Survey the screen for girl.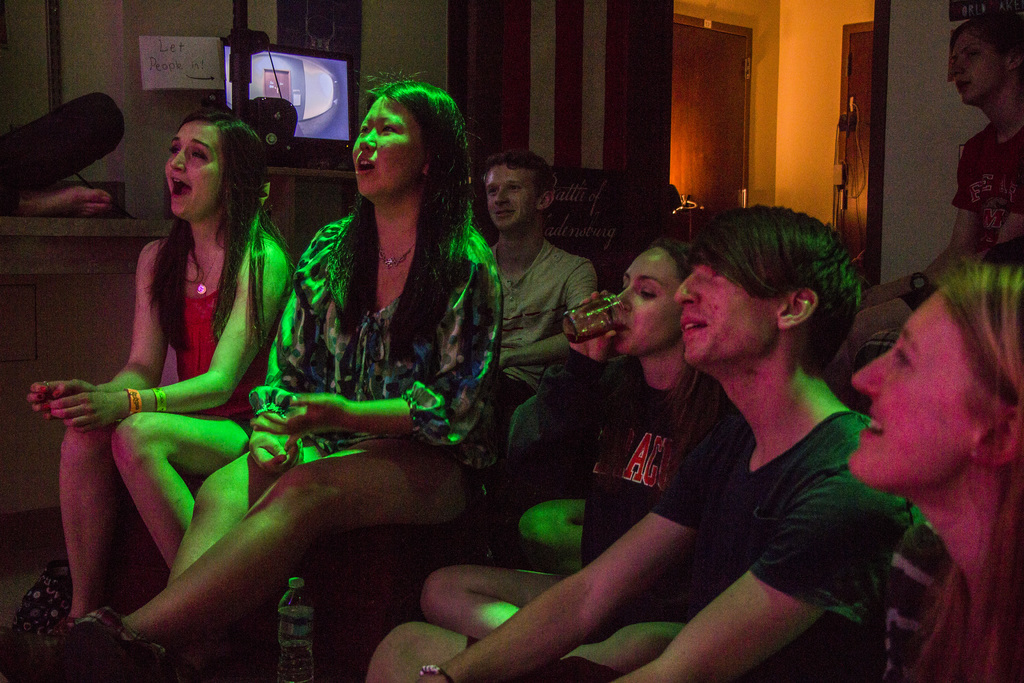
Survey found: bbox=[410, 210, 717, 659].
